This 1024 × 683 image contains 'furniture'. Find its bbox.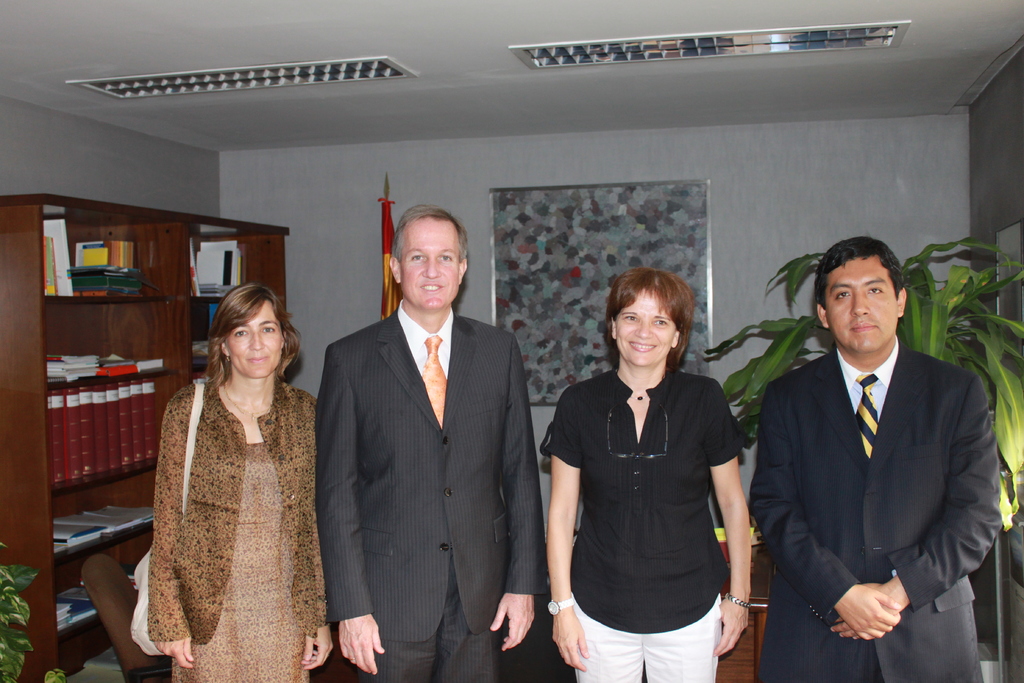
bbox=(3, 194, 291, 682).
